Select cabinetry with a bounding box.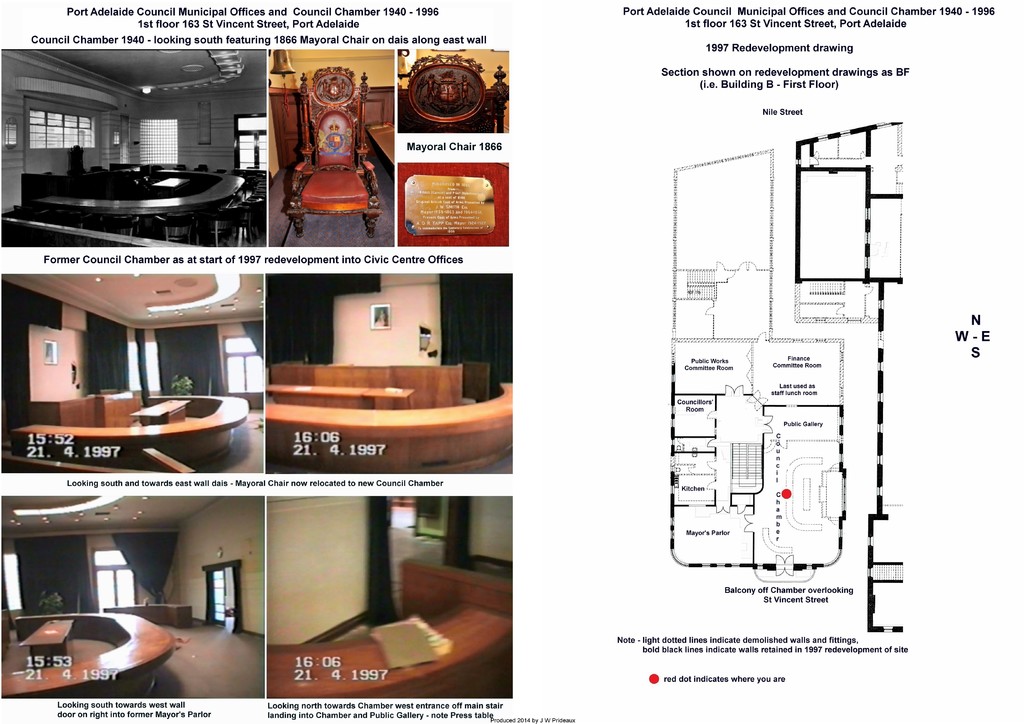
bbox=[259, 378, 457, 409].
